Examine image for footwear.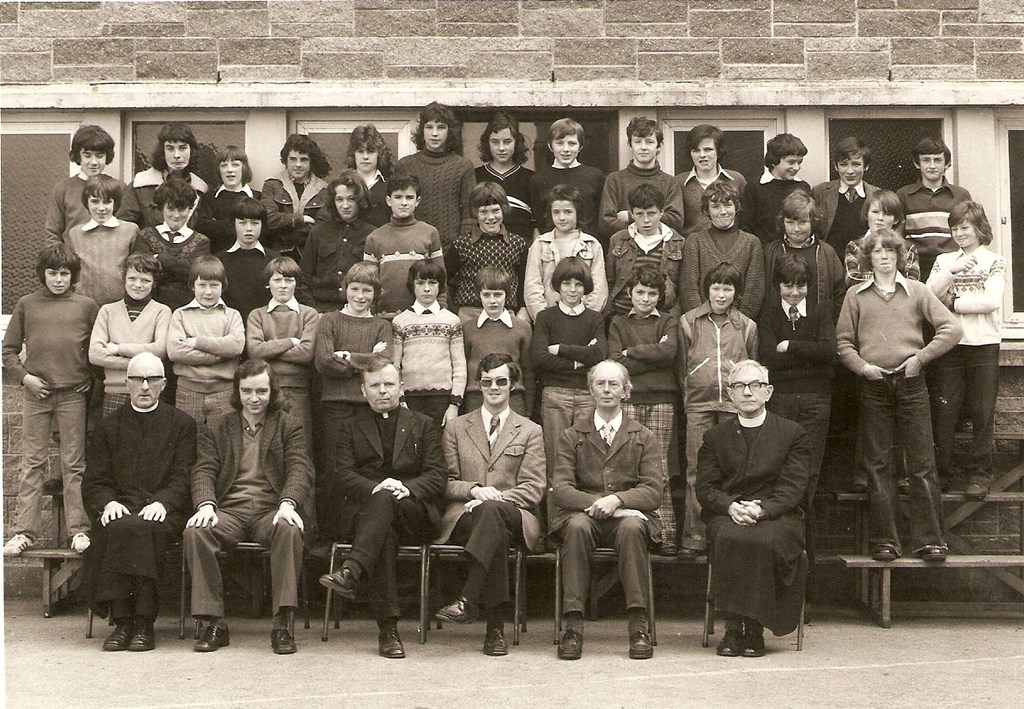
Examination result: crop(194, 625, 233, 653).
